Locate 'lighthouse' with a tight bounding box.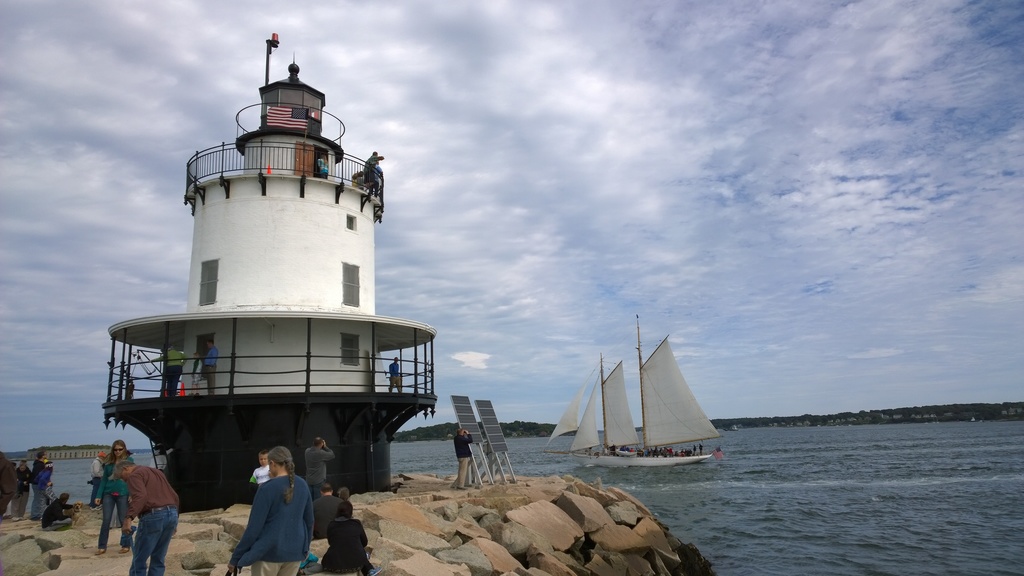
(left=108, top=30, right=435, bottom=488).
